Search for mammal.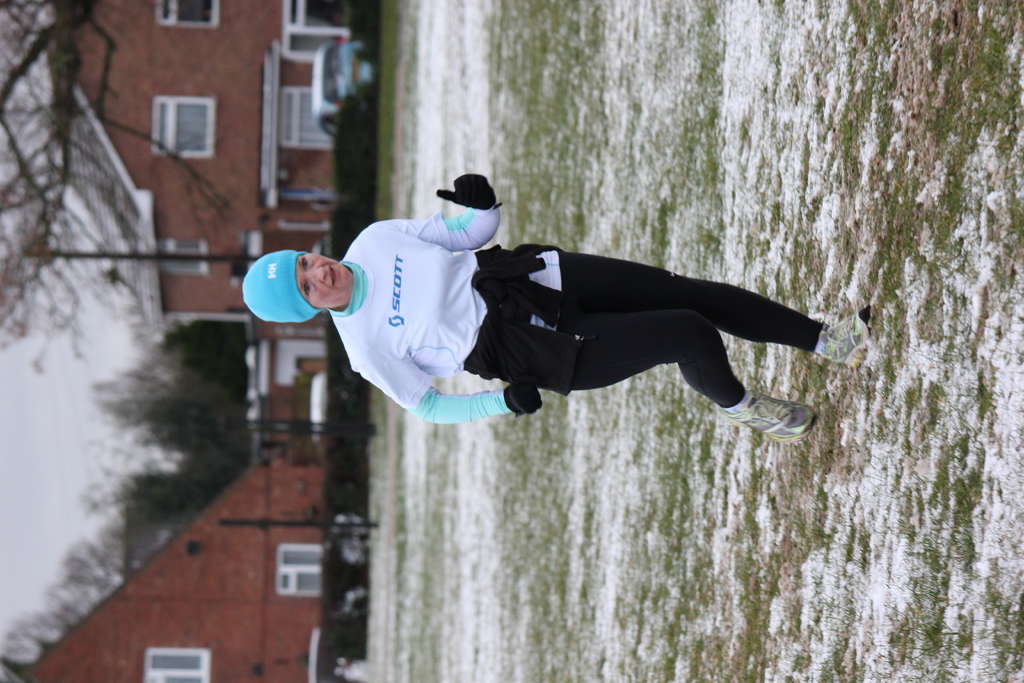
Found at bbox=(242, 171, 877, 439).
